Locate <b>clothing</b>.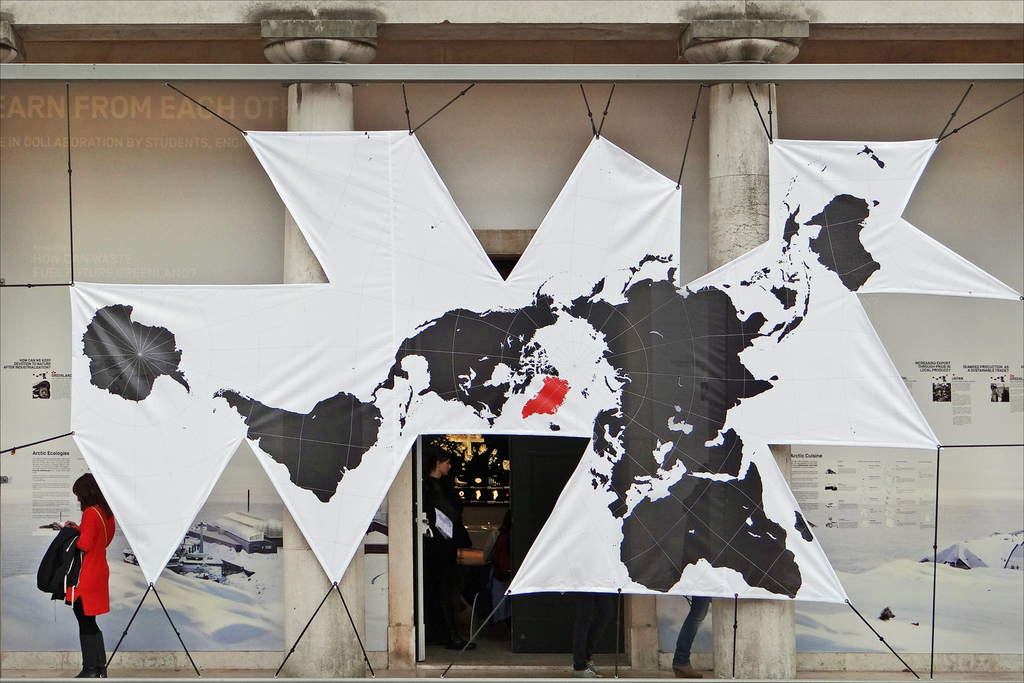
Bounding box: 75:502:115:676.
